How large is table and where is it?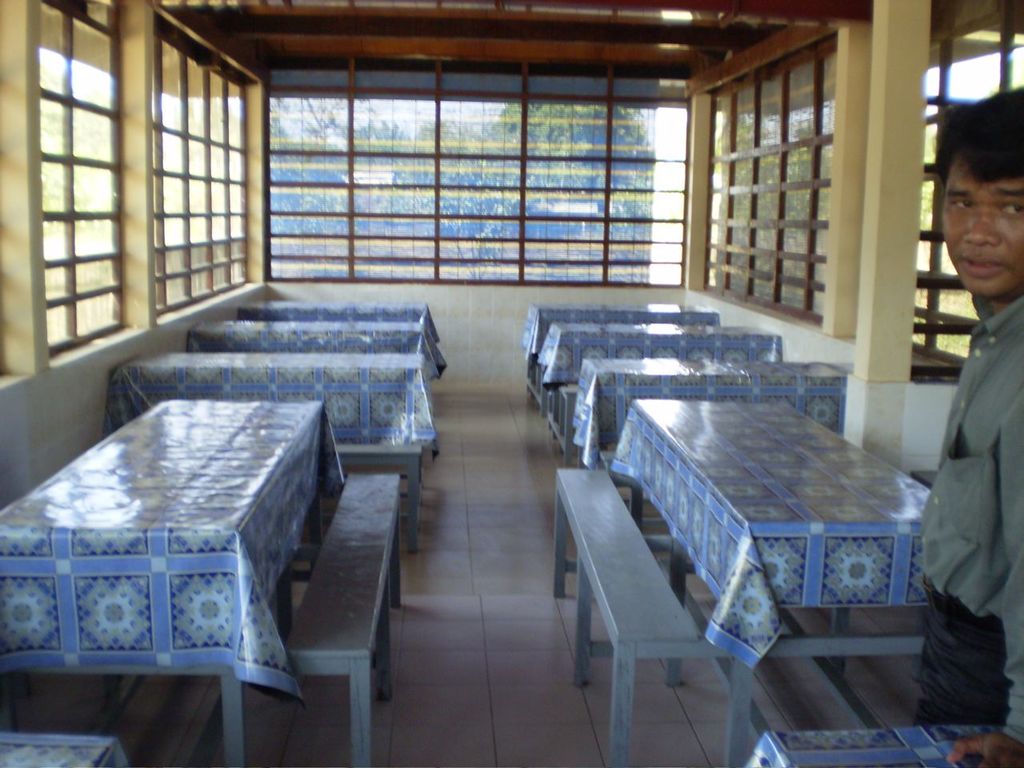
Bounding box: box(566, 352, 848, 474).
